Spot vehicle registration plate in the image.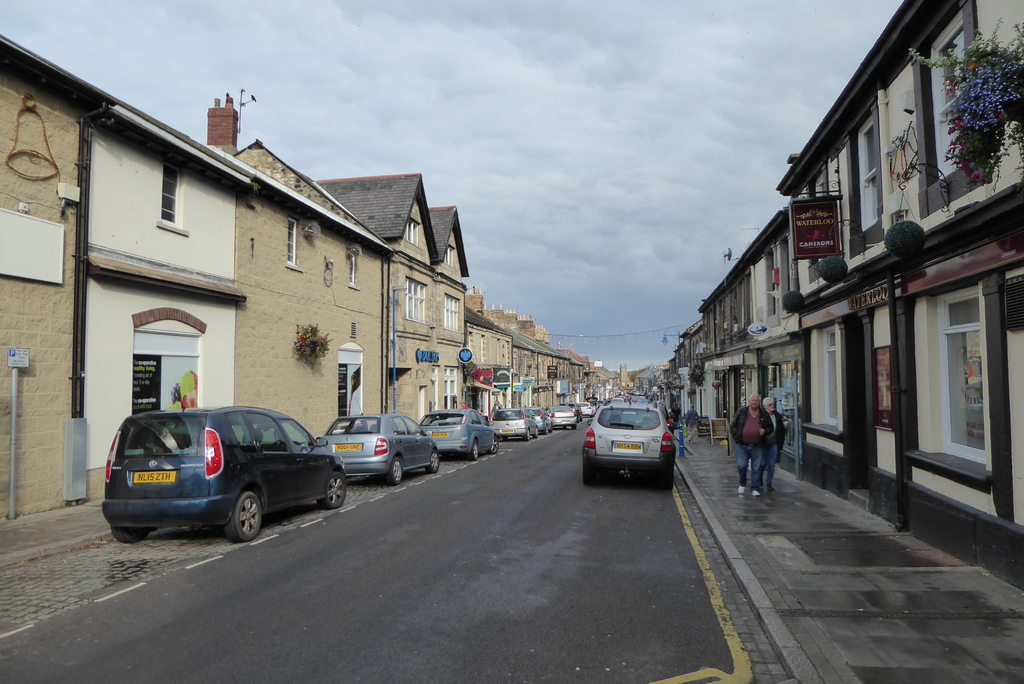
vehicle registration plate found at {"x1": 134, "y1": 469, "x2": 178, "y2": 484}.
